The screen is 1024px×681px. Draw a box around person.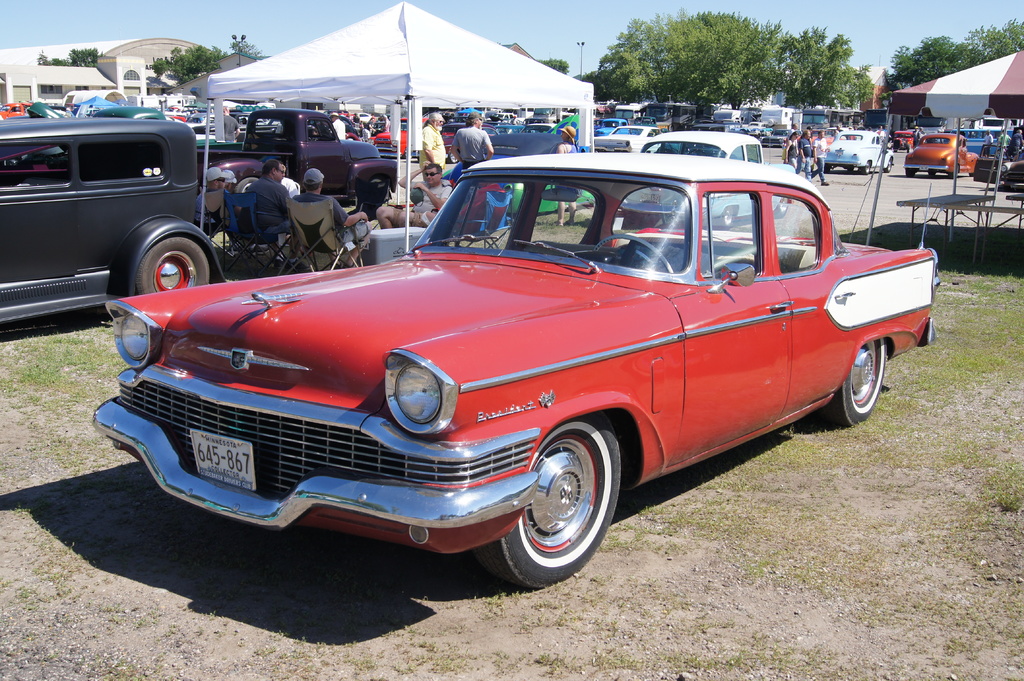
{"x1": 813, "y1": 129, "x2": 830, "y2": 184}.
